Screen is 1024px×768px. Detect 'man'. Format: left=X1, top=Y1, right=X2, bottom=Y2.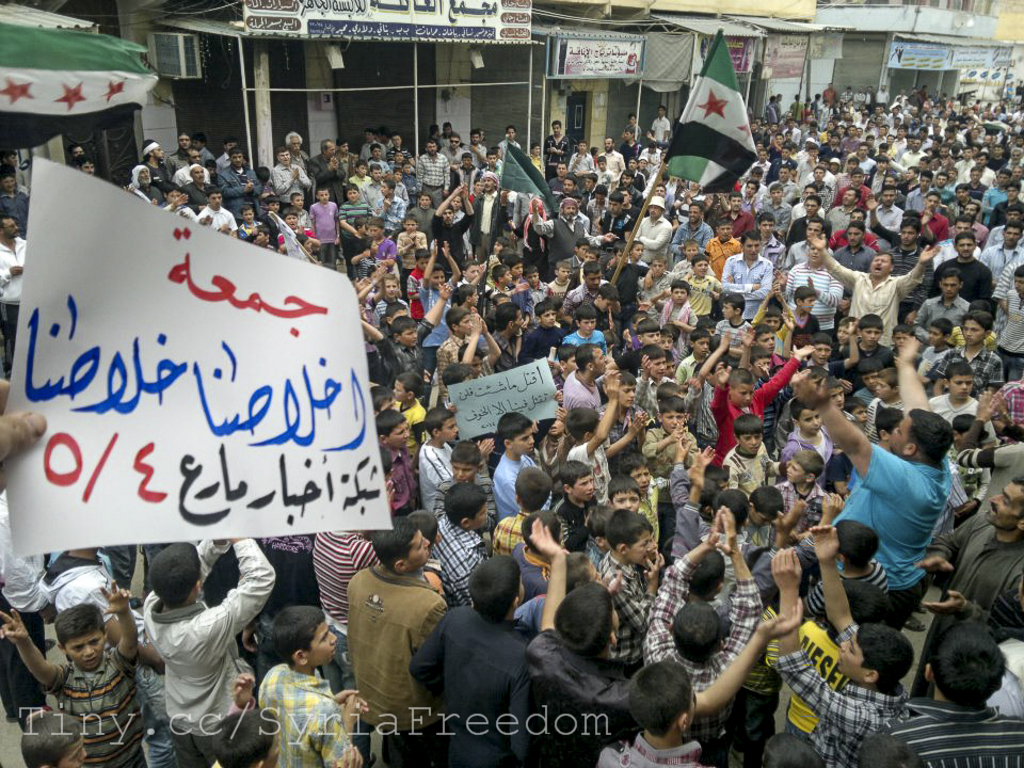
left=957, top=389, right=1023, bottom=511.
